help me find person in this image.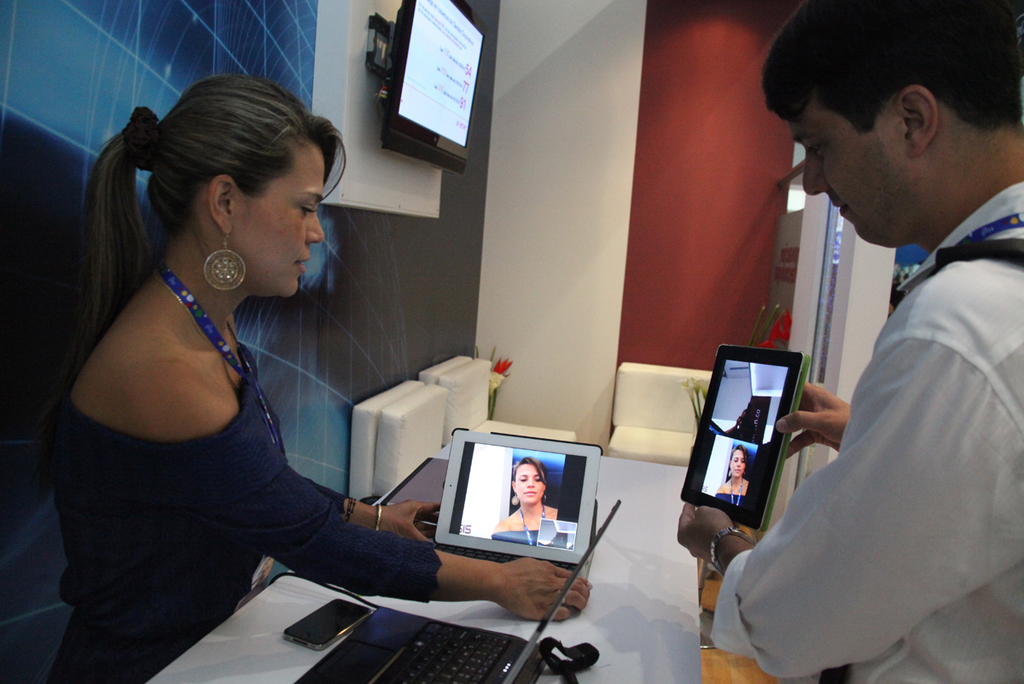
Found it: x1=751, y1=0, x2=1019, y2=683.
